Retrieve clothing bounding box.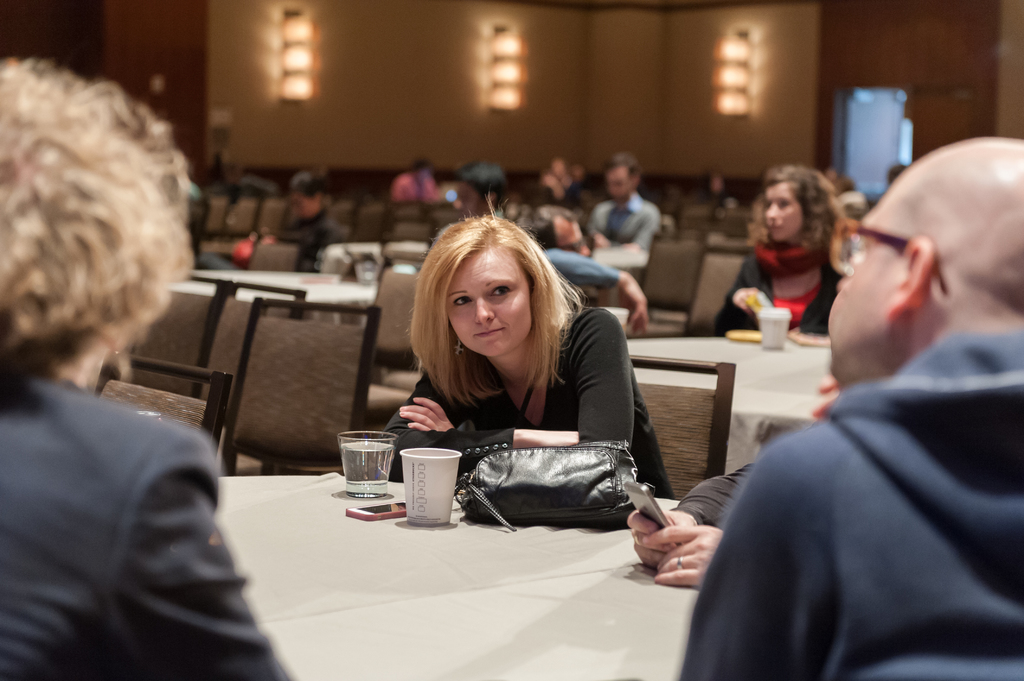
Bounding box: (198, 204, 344, 272).
